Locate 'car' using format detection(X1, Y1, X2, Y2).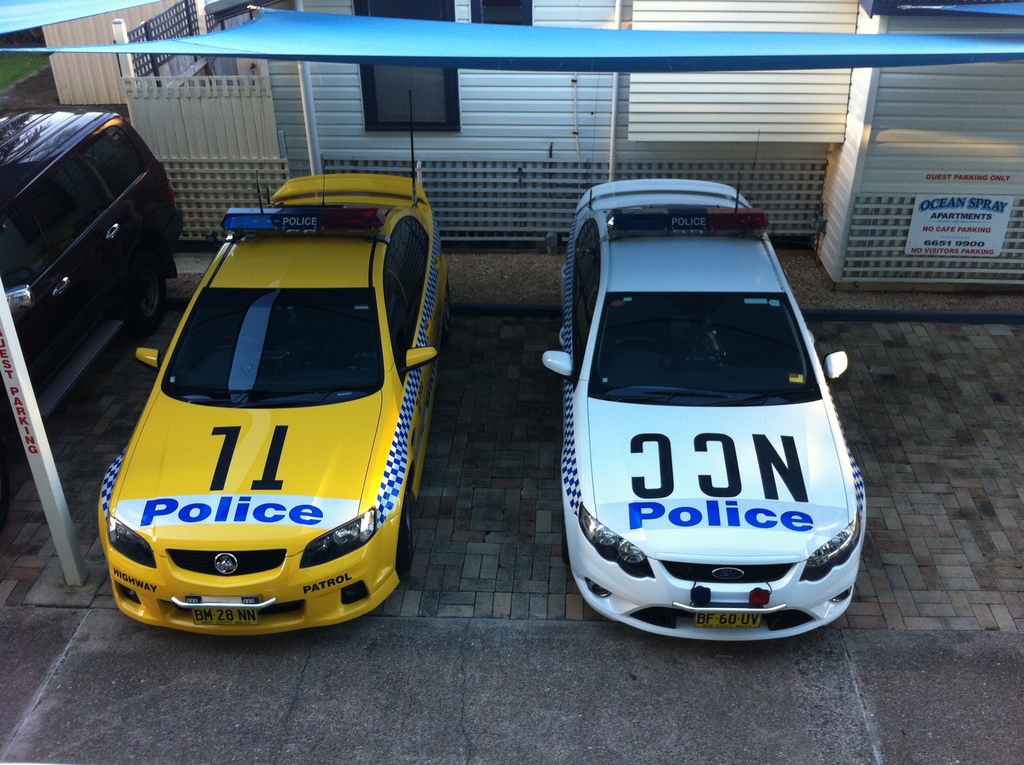
detection(541, 179, 865, 641).
